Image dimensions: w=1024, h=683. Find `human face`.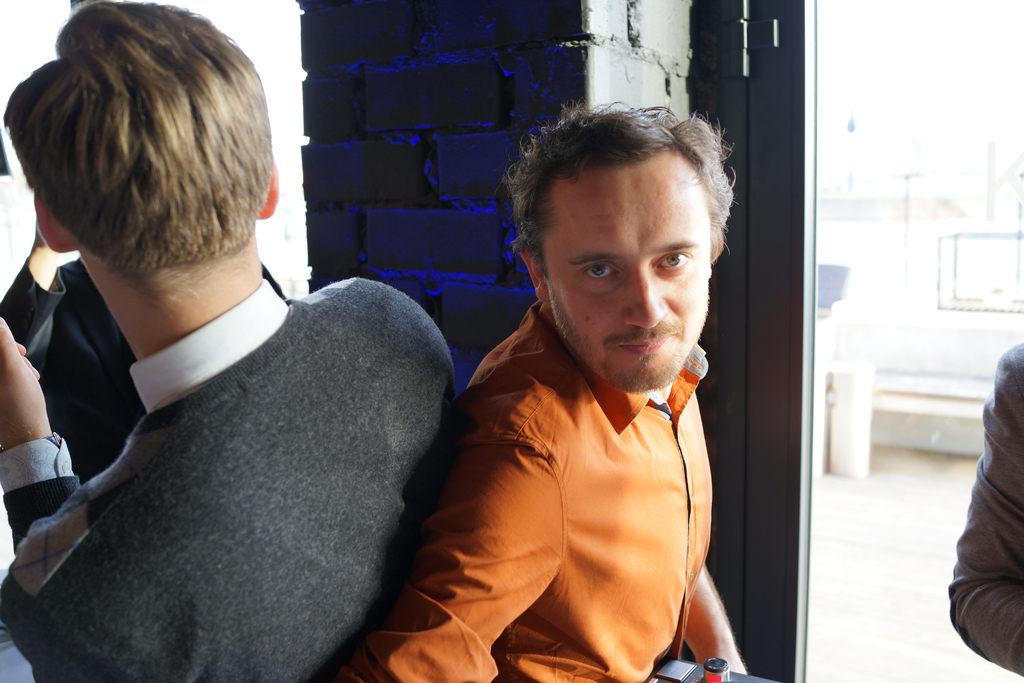
543, 165, 714, 390.
